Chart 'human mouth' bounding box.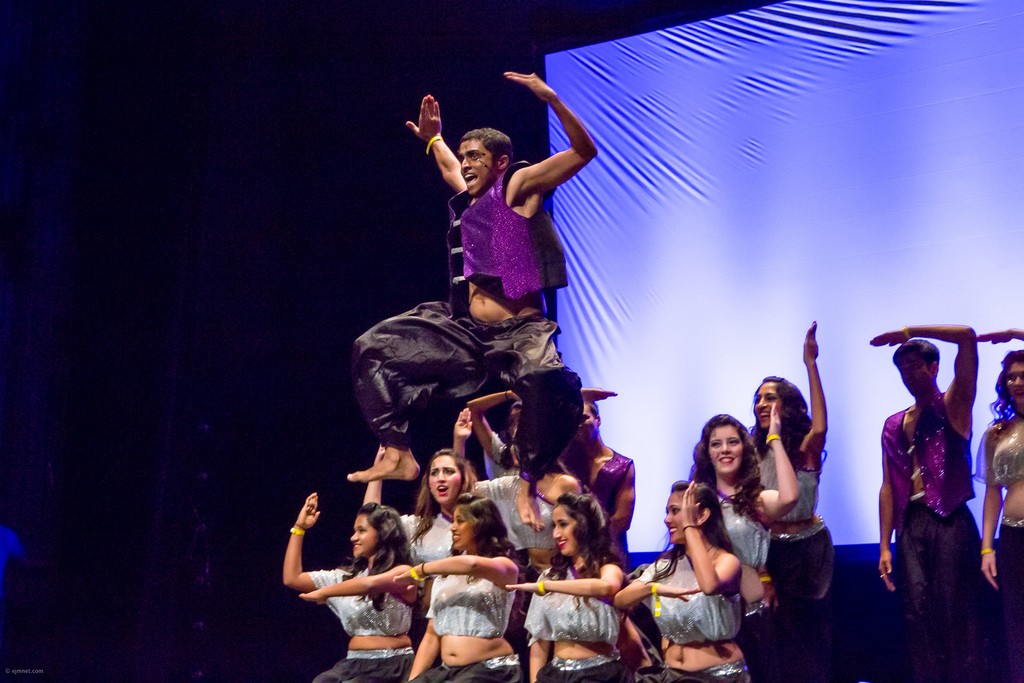
Charted: box(354, 543, 364, 547).
